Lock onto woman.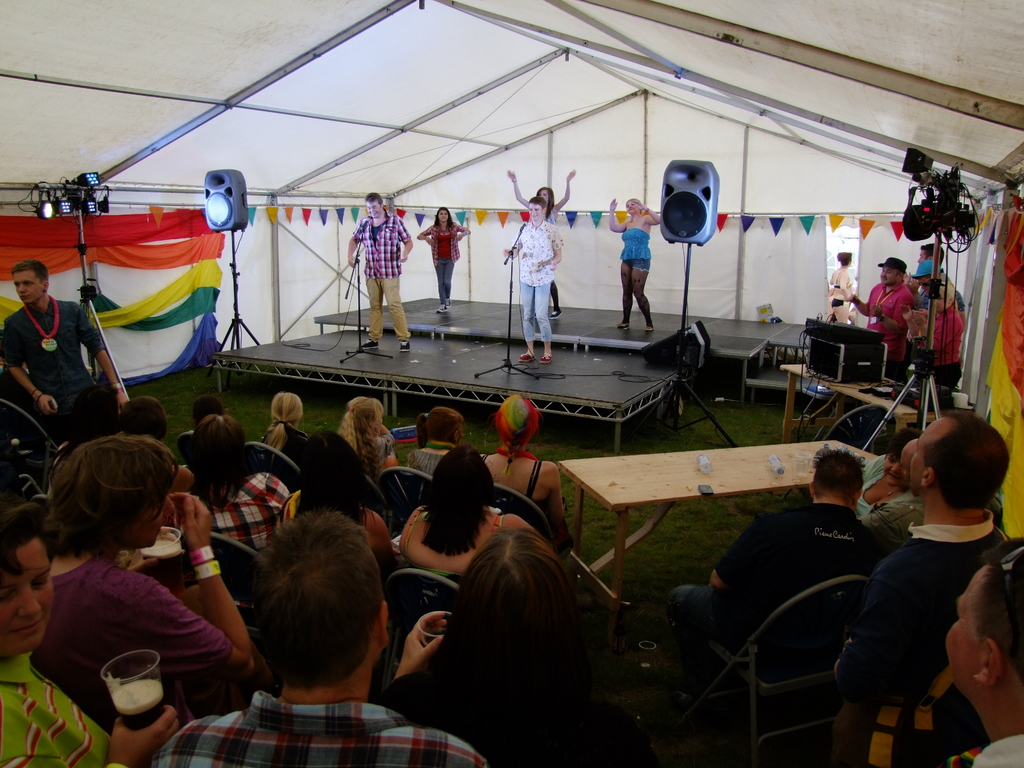
Locked: (left=898, top=281, right=963, bottom=426).
